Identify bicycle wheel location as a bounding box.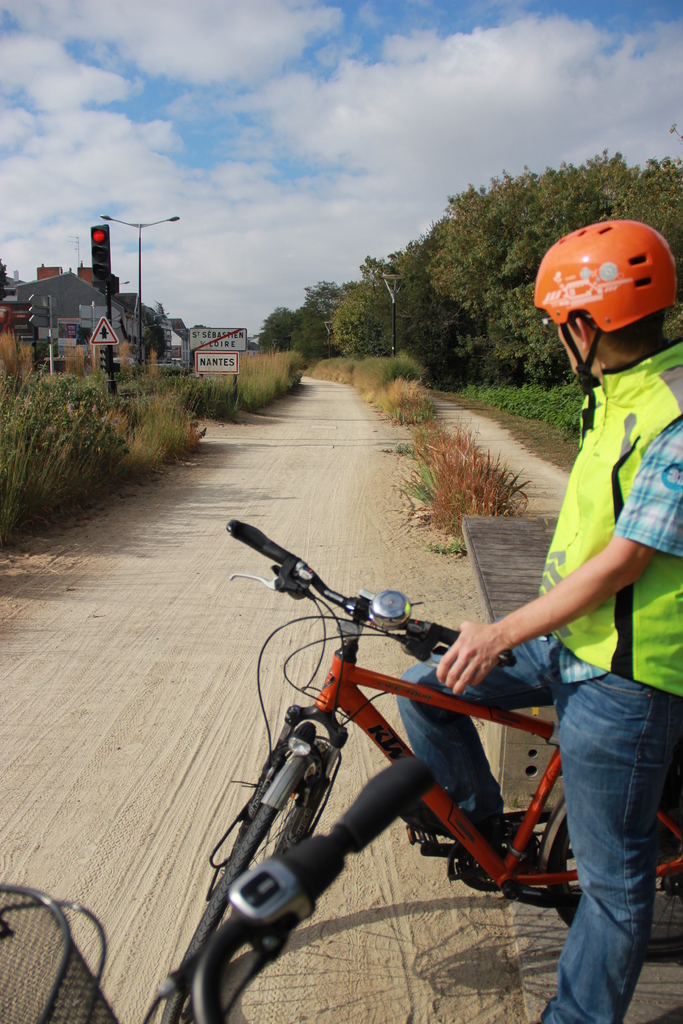
544 799 682 970.
